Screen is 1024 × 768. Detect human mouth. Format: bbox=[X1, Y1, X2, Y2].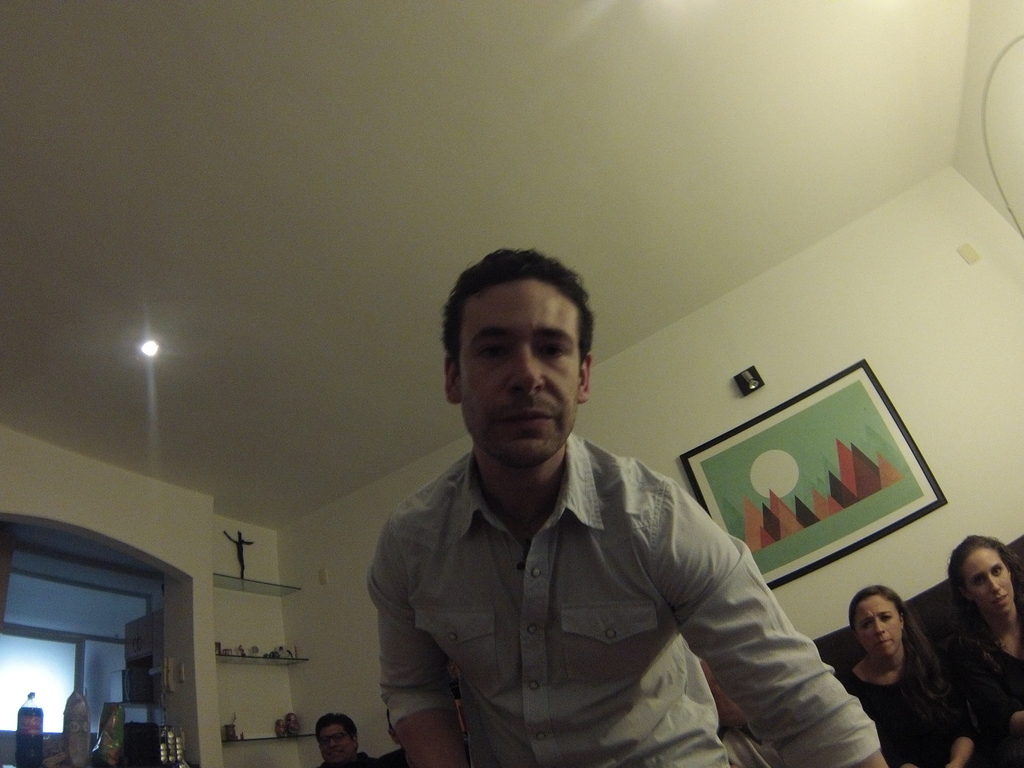
bbox=[500, 407, 553, 424].
